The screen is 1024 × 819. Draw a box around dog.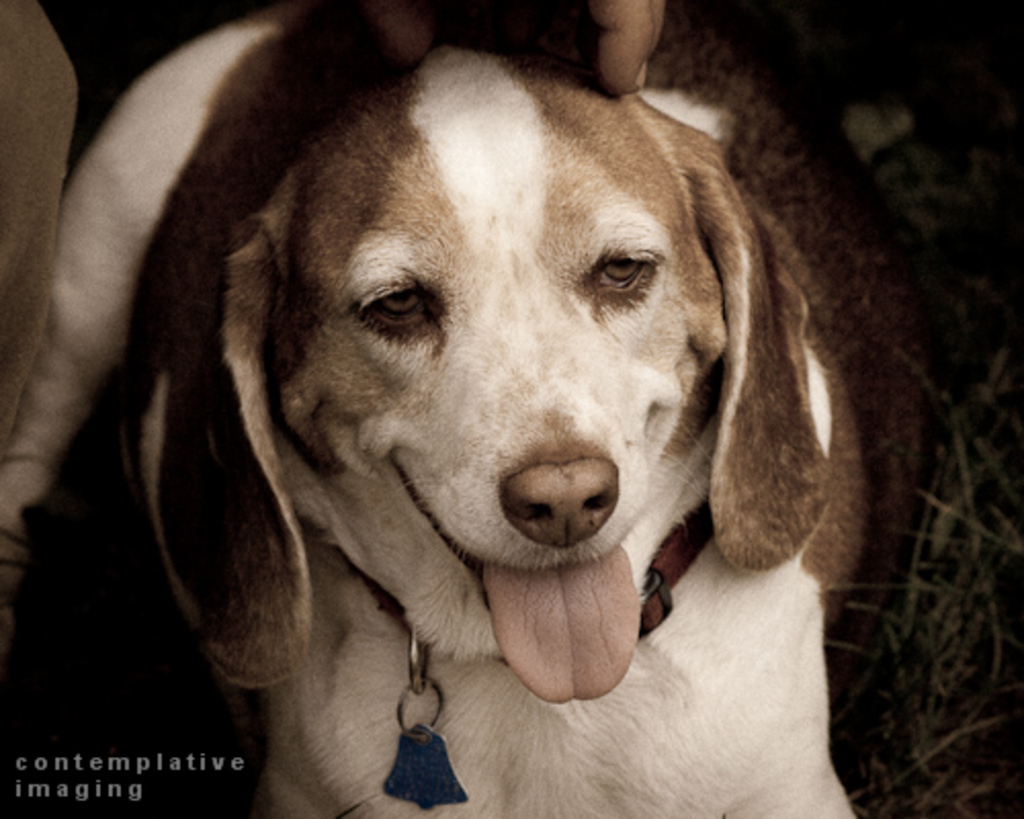
bbox=[0, 0, 1022, 817].
